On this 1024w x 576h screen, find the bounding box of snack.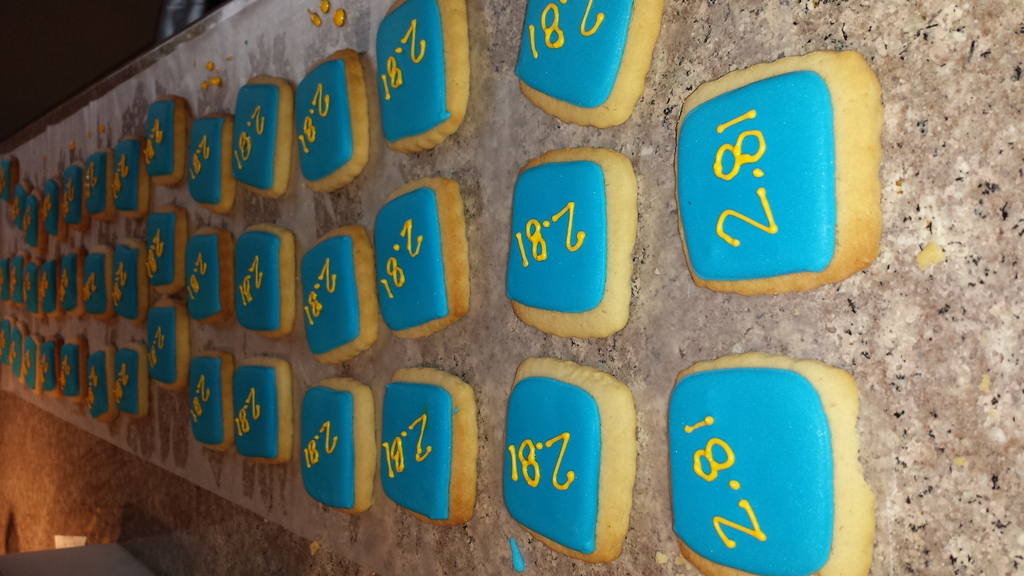
Bounding box: [x1=300, y1=377, x2=378, y2=515].
